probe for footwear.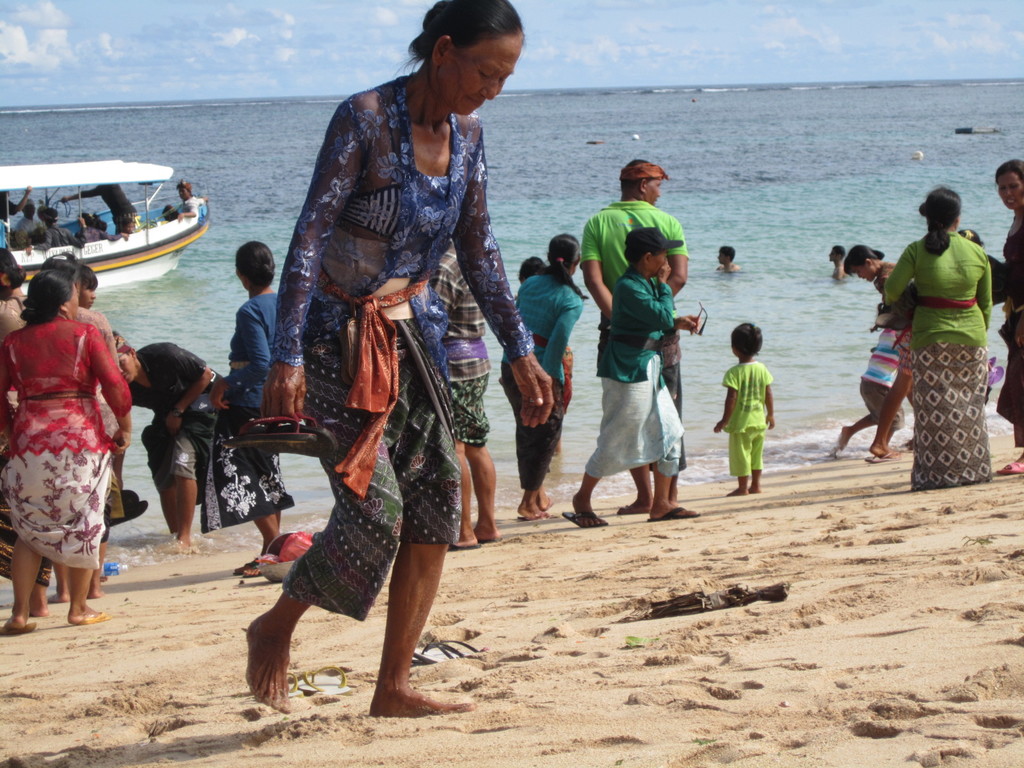
Probe result: select_region(449, 542, 483, 553).
